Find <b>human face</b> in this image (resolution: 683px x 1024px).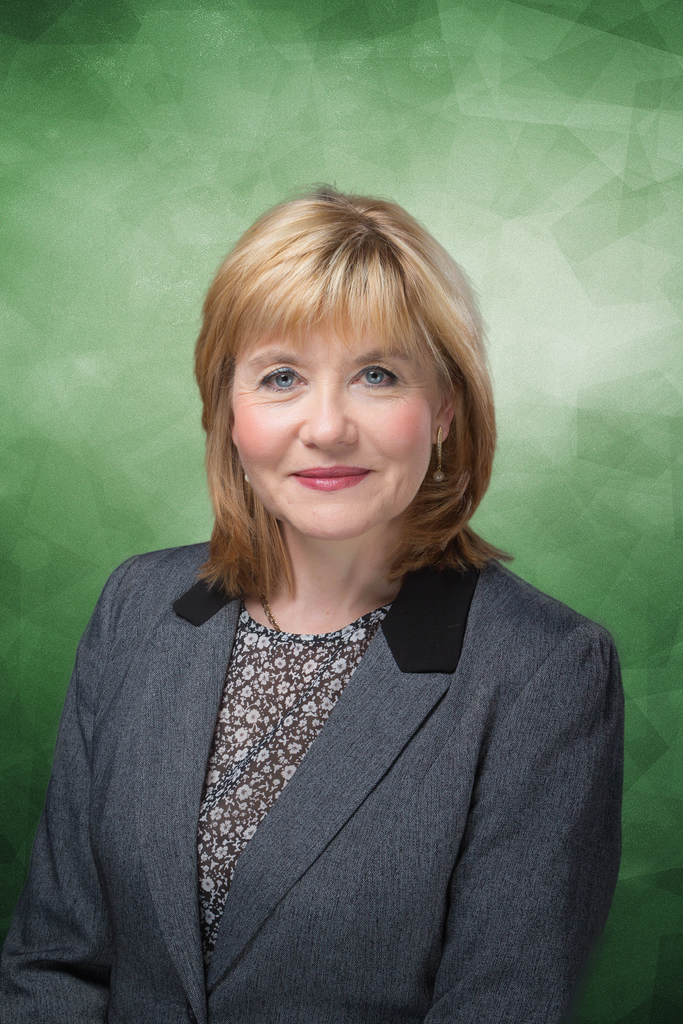
box=[230, 281, 432, 536].
